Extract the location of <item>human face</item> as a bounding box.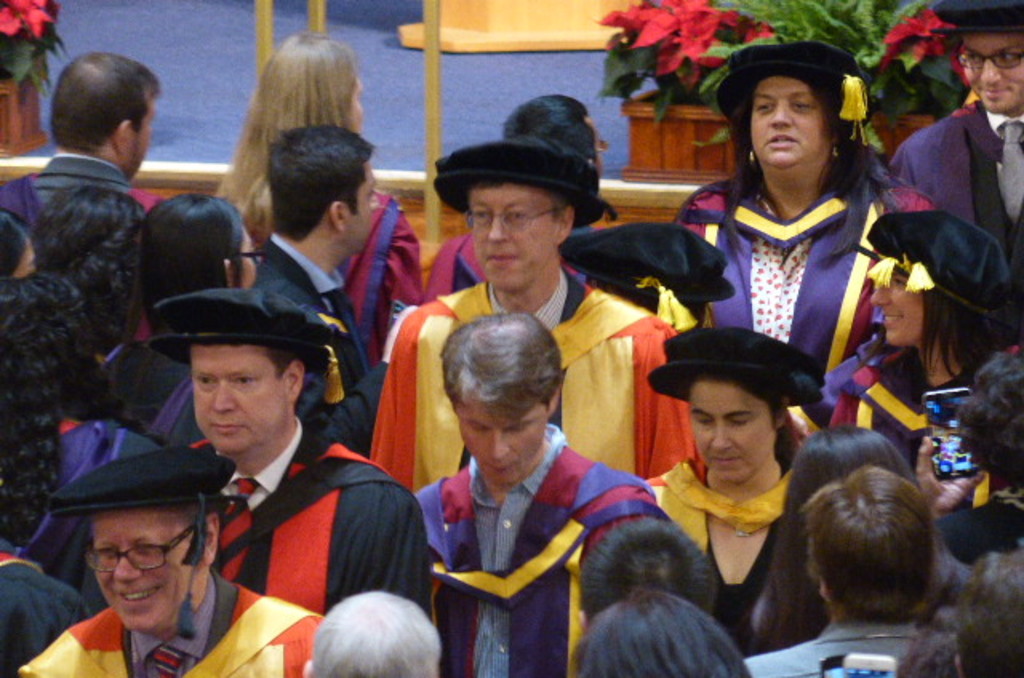
[467,181,558,293].
